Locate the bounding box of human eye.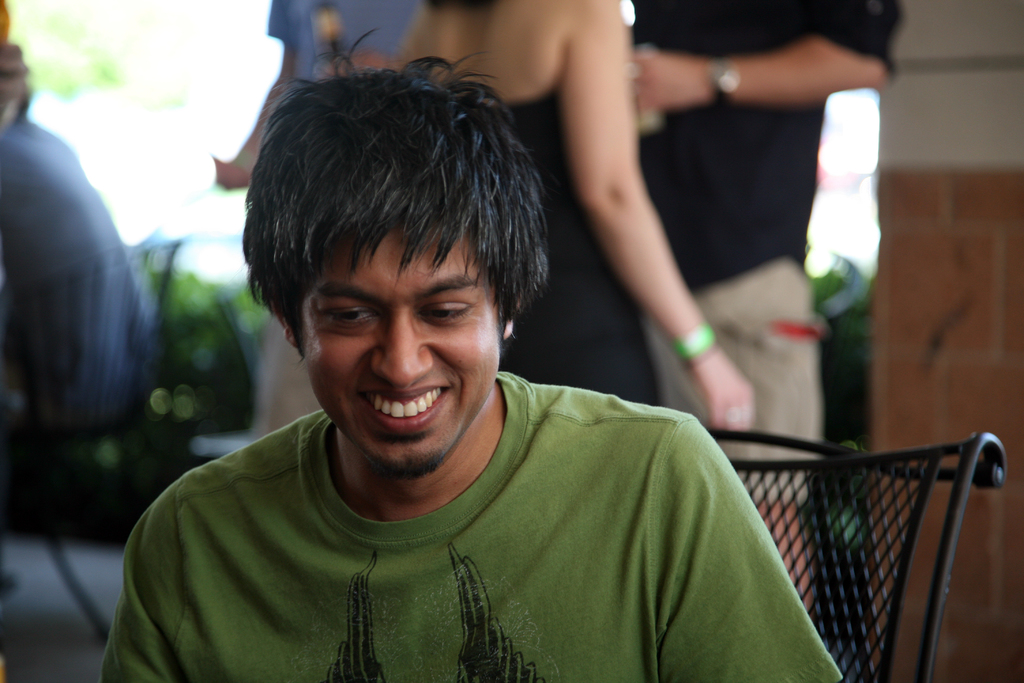
Bounding box: [left=320, top=304, right=380, bottom=329].
